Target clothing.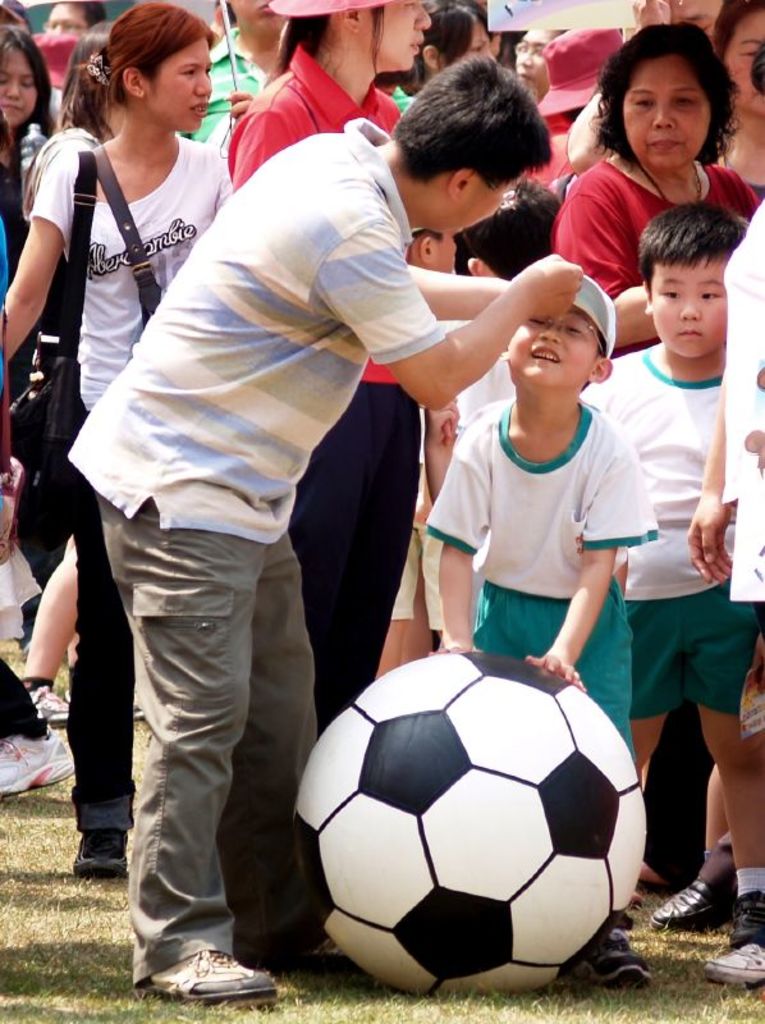
Target region: bbox(420, 394, 665, 771).
